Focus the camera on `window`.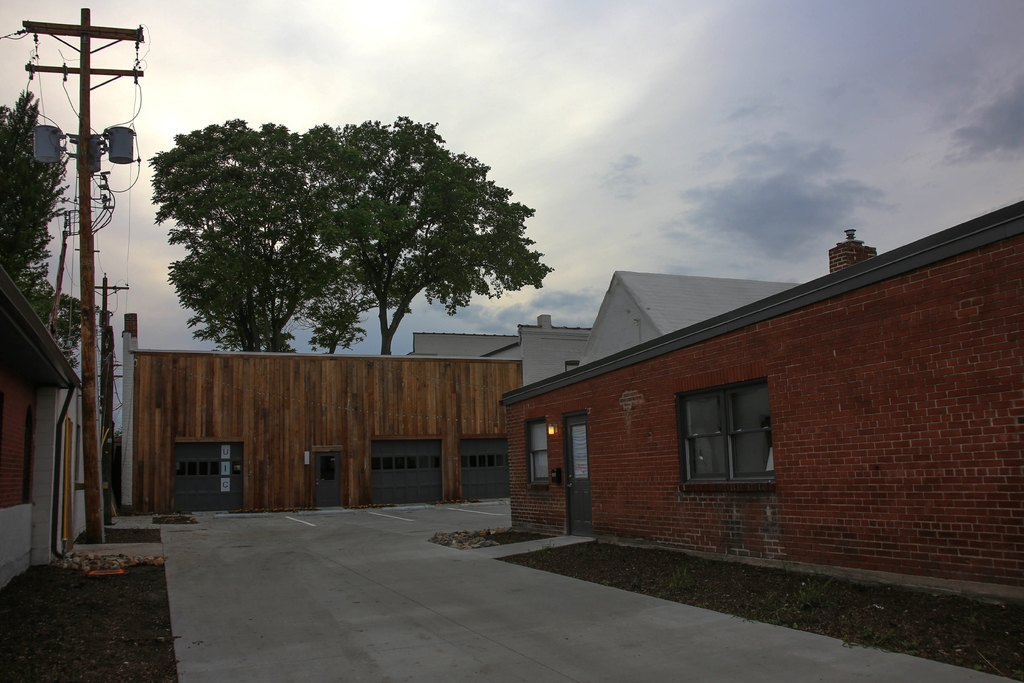
Focus region: x1=530, y1=419, x2=548, y2=484.
